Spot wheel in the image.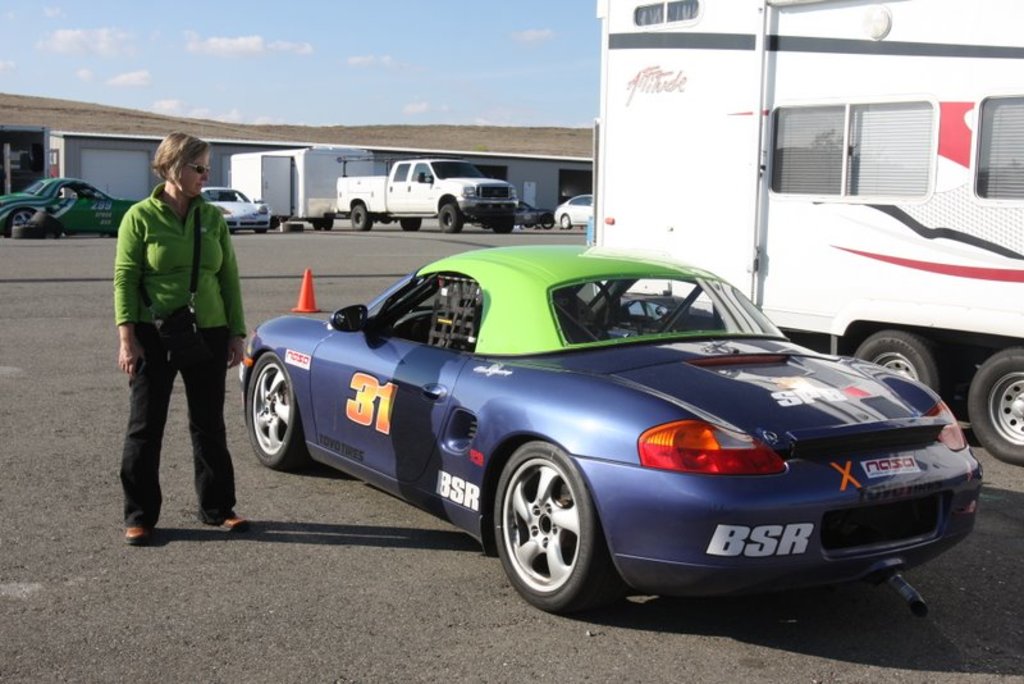
wheel found at [x1=35, y1=213, x2=59, y2=237].
